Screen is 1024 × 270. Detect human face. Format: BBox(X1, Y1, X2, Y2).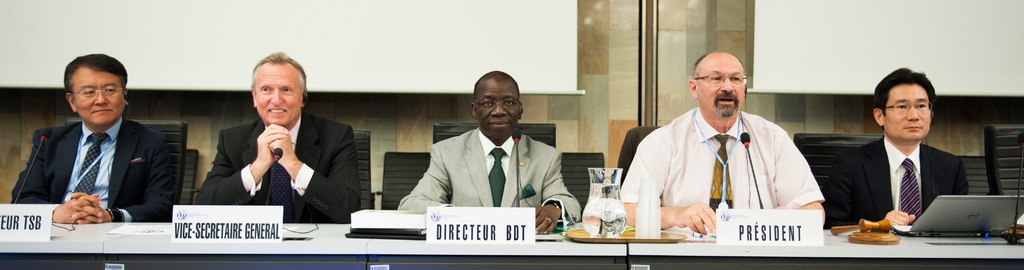
BBox(698, 58, 749, 121).
